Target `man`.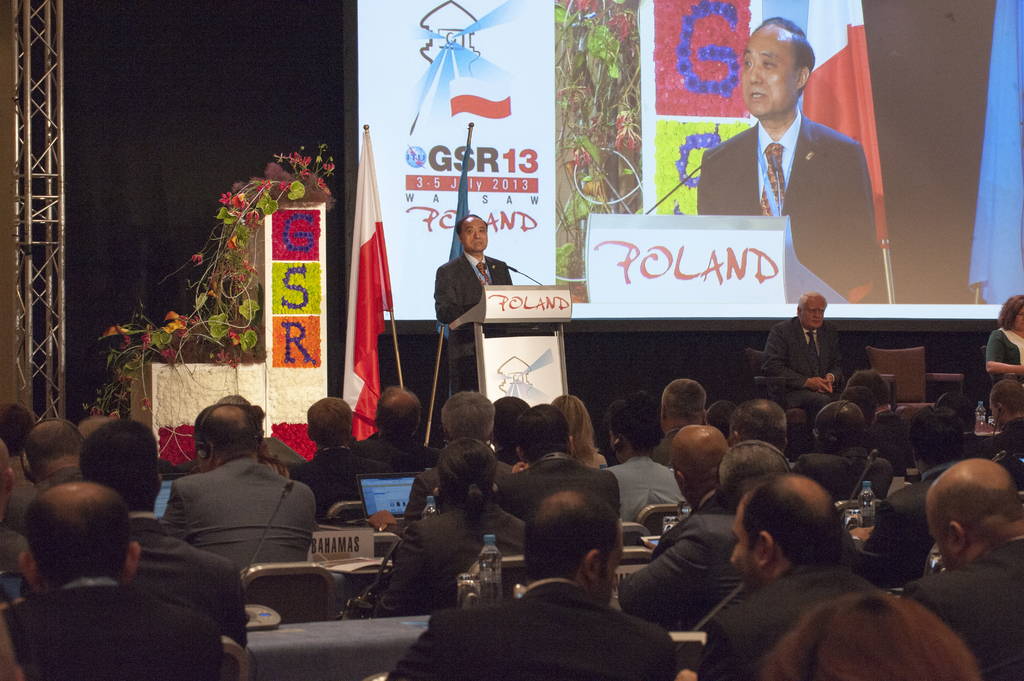
Target region: <bbox>287, 390, 398, 517</bbox>.
